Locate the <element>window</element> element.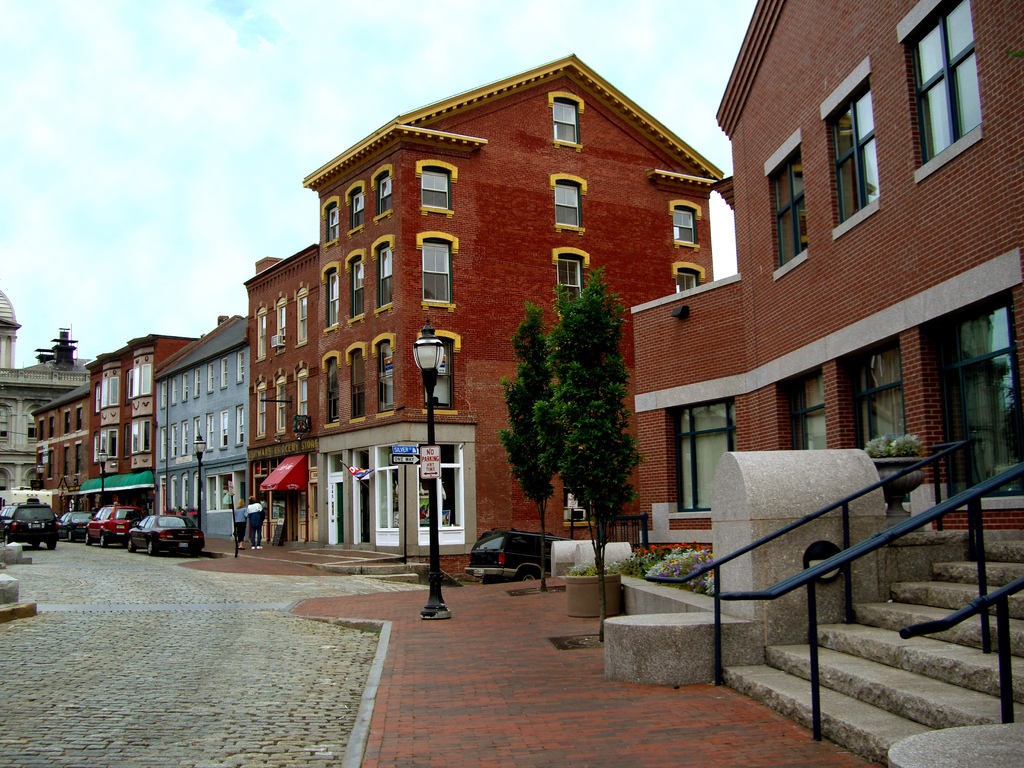
Element bbox: 38, 417, 46, 443.
